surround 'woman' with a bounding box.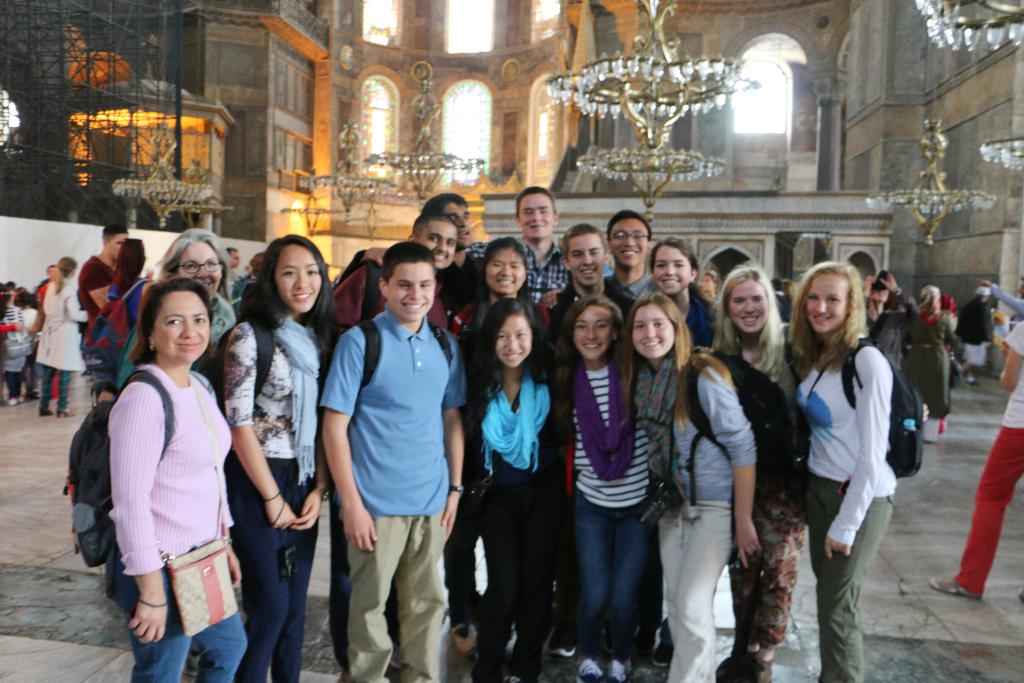
select_region(698, 272, 717, 295).
